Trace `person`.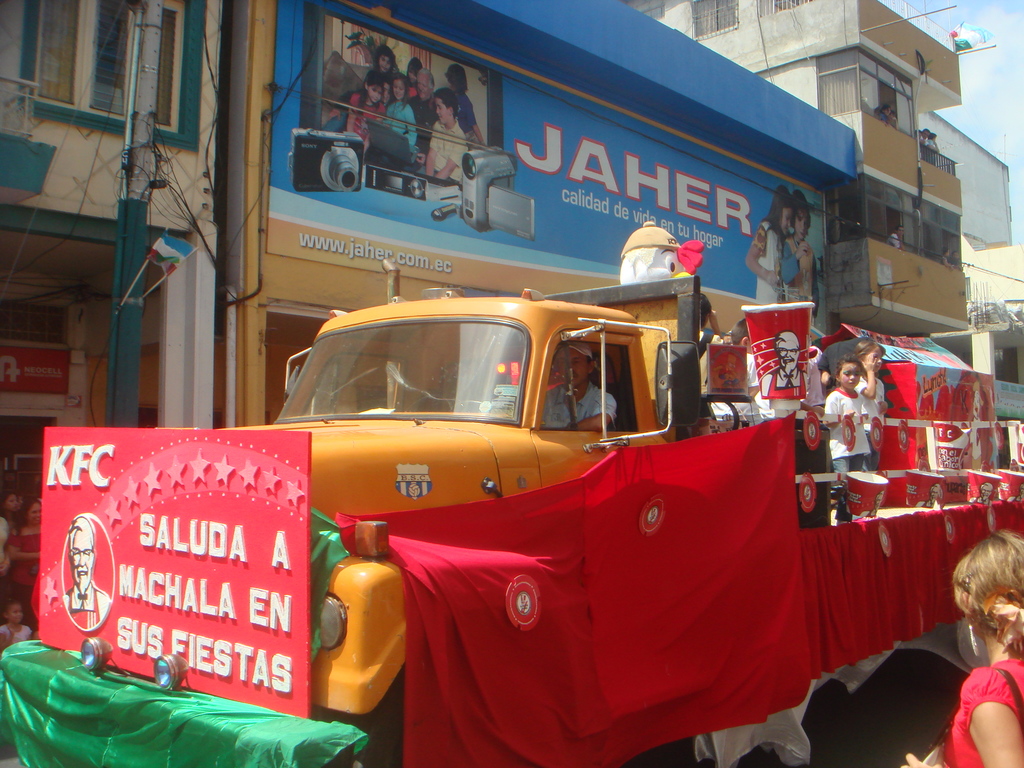
Traced to <region>940, 246, 956, 260</region>.
